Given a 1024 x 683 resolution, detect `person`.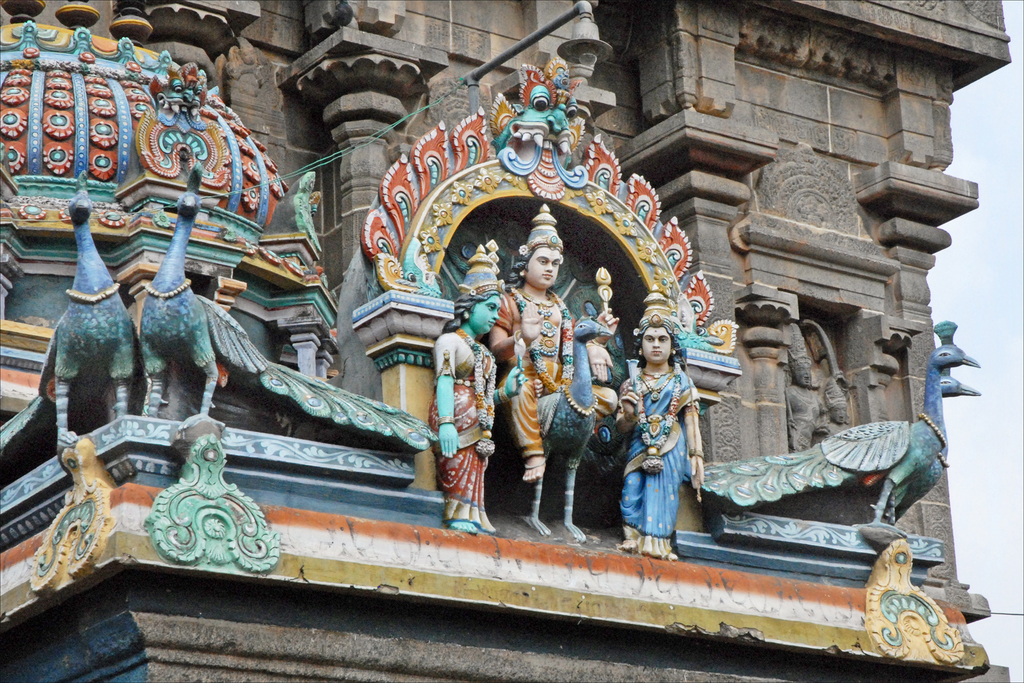
bbox(493, 210, 612, 480).
